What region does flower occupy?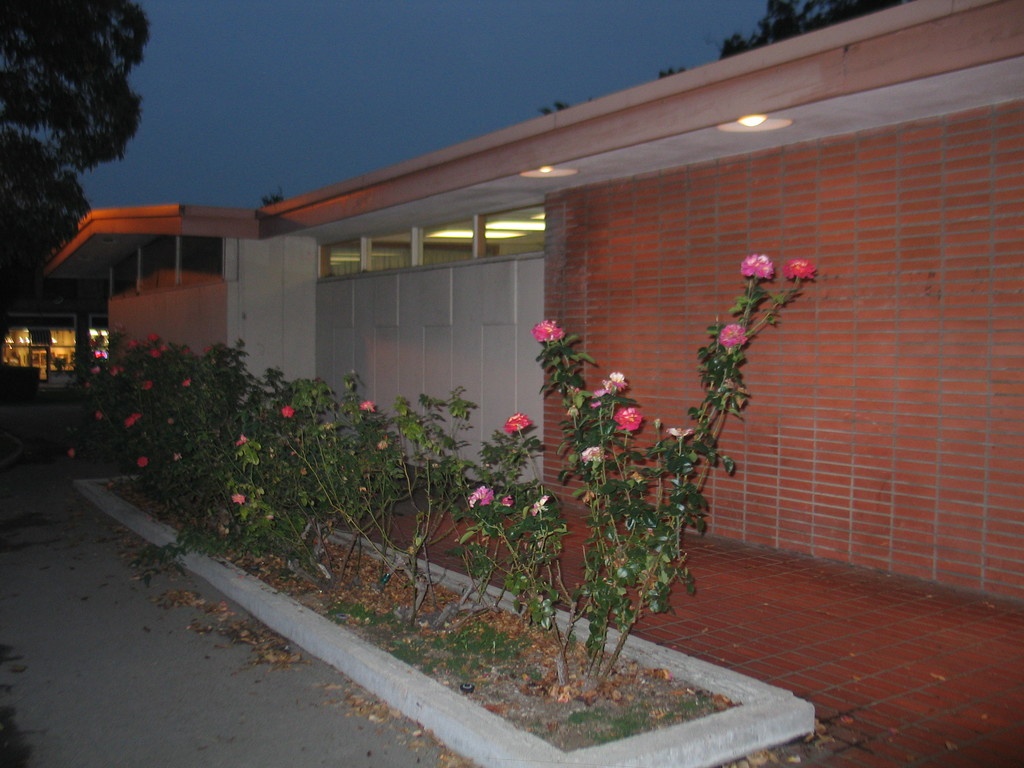
{"x1": 161, "y1": 339, "x2": 170, "y2": 353}.
